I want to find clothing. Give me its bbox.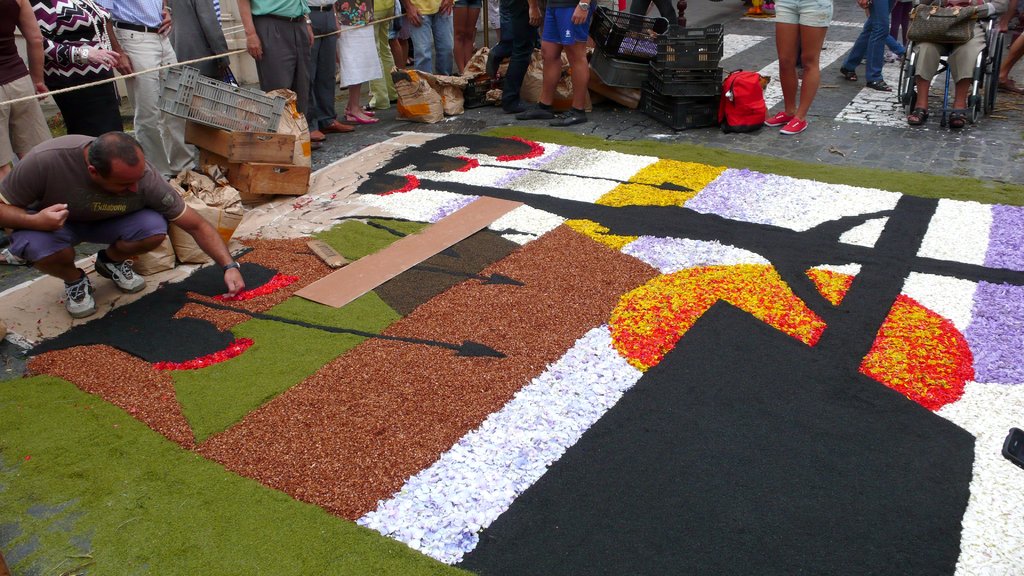
BBox(845, 0, 893, 86).
